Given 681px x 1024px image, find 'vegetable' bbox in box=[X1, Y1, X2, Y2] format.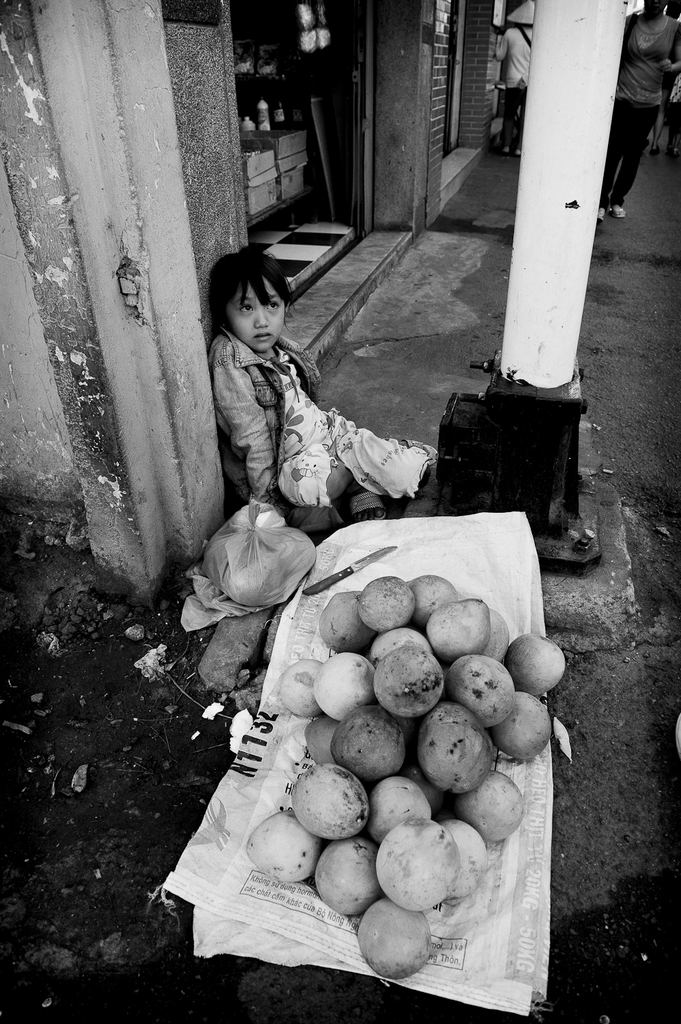
box=[360, 915, 443, 986].
